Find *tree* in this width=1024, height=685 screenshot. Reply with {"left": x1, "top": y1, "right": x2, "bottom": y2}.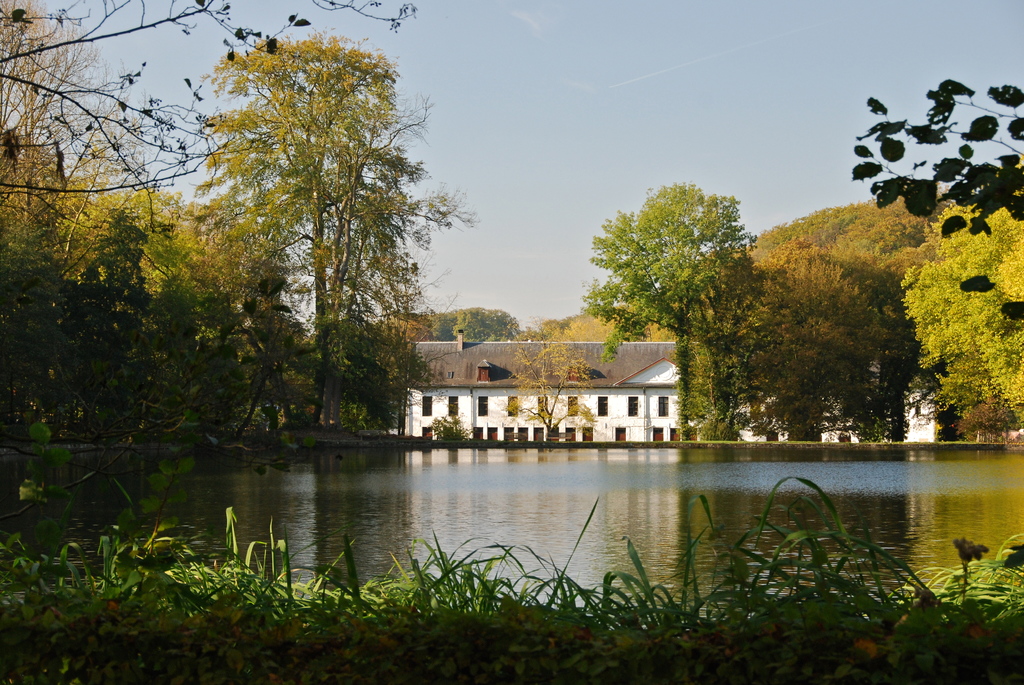
{"left": 422, "top": 301, "right": 516, "bottom": 350}.
